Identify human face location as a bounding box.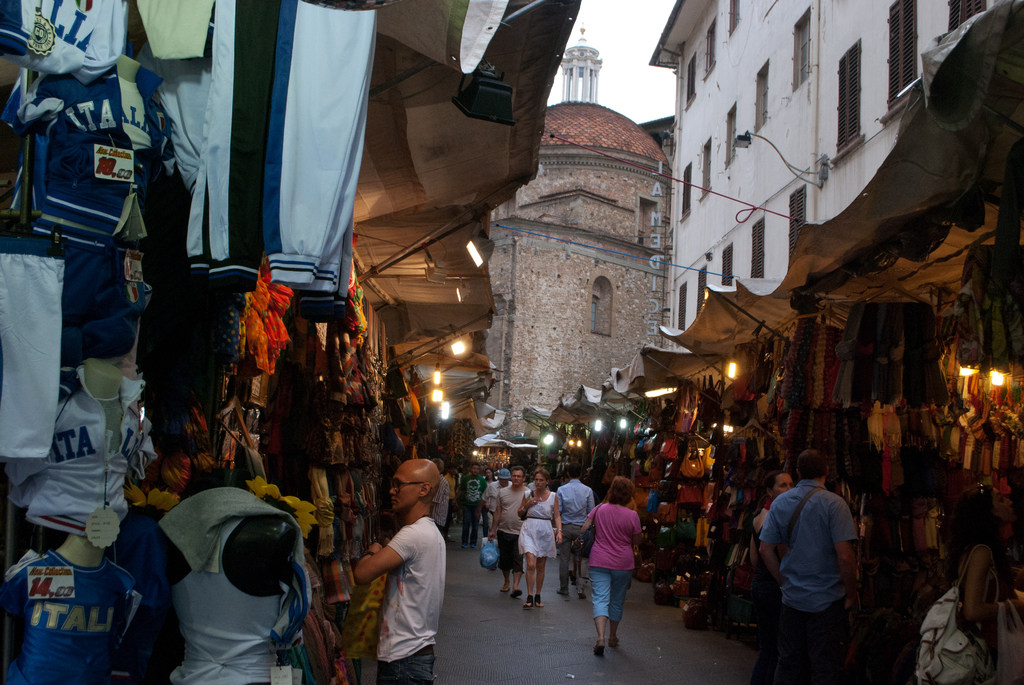
box(389, 469, 419, 515).
